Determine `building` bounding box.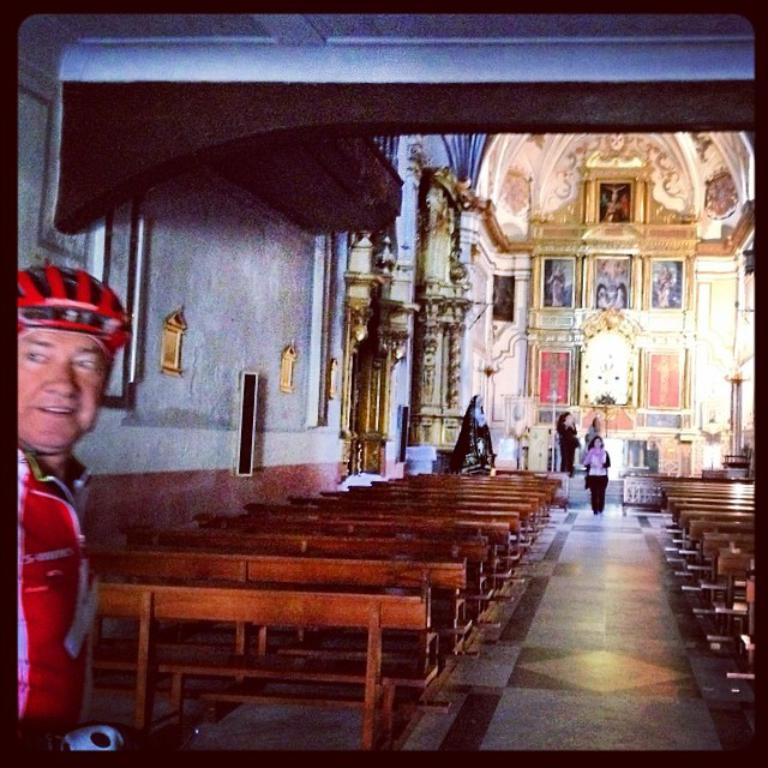
Determined: rect(18, 14, 755, 749).
